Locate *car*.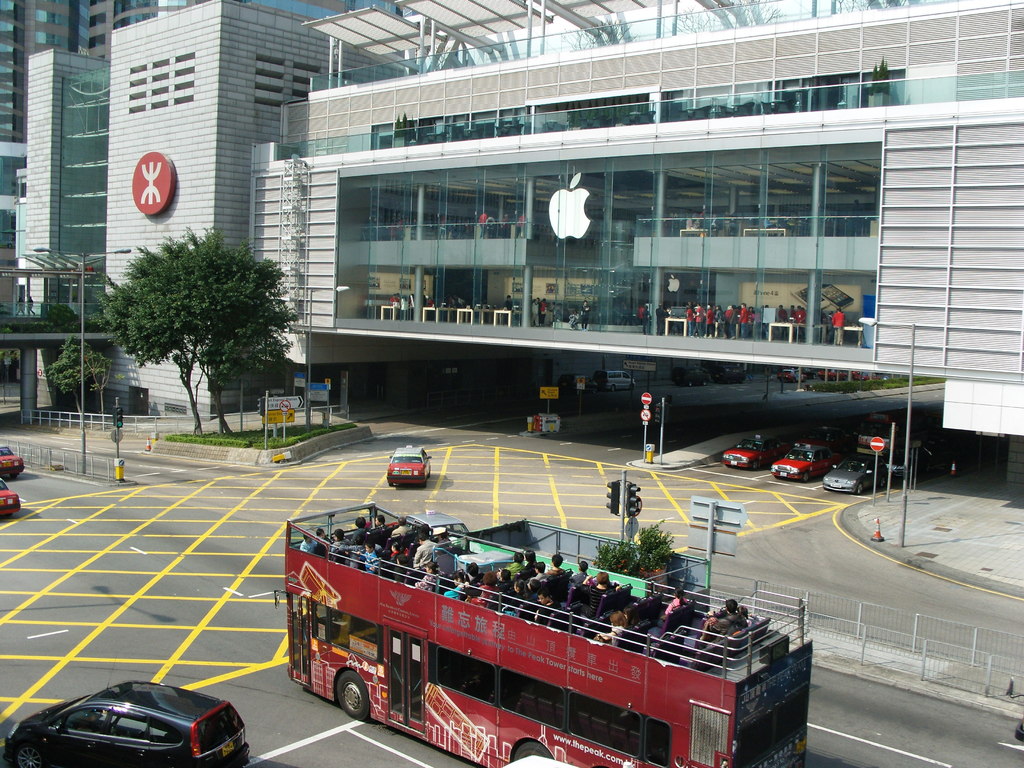
Bounding box: 22 676 243 767.
